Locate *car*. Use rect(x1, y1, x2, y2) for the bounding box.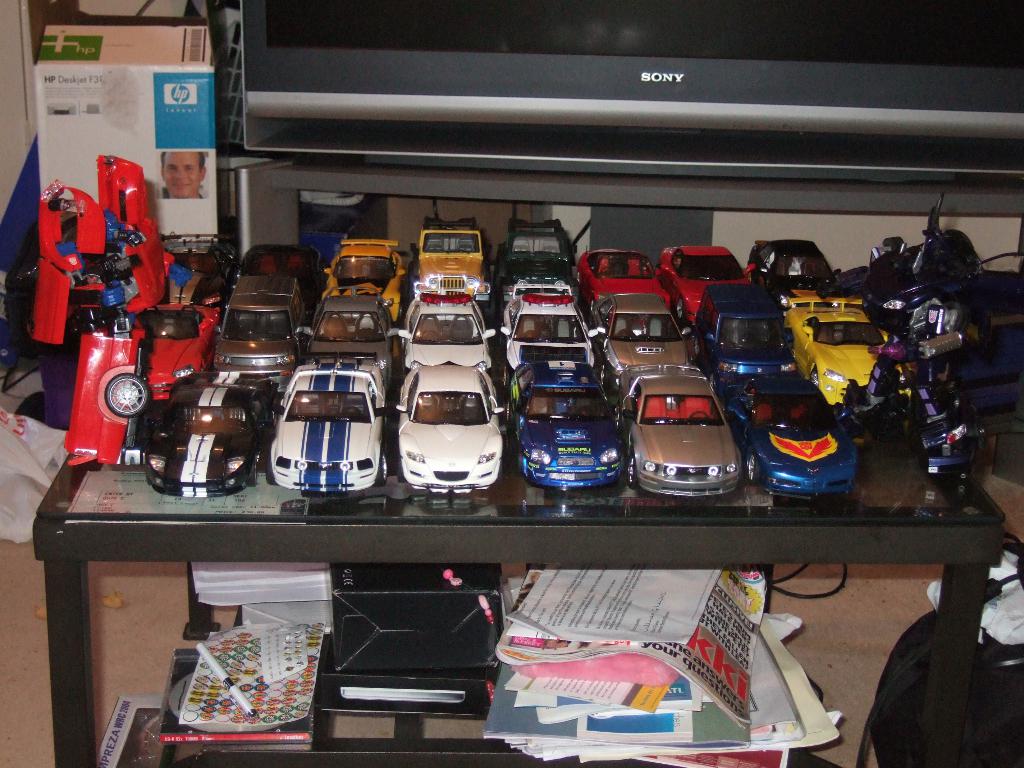
rect(388, 366, 506, 502).
